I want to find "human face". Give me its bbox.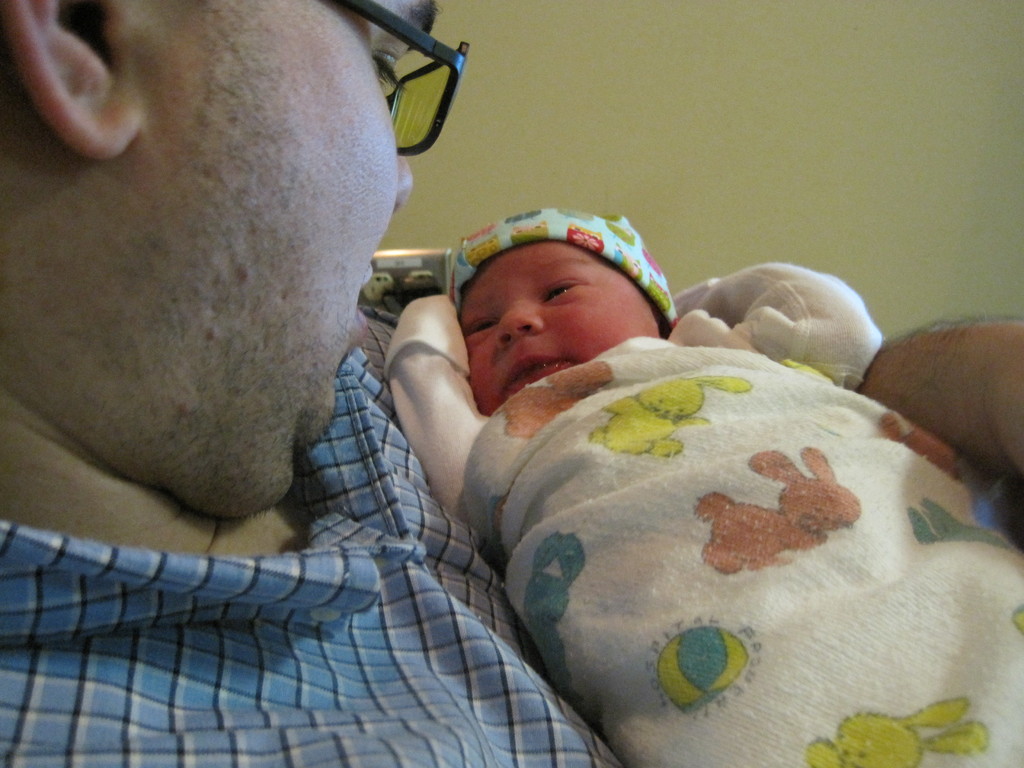
BBox(461, 243, 657, 417).
